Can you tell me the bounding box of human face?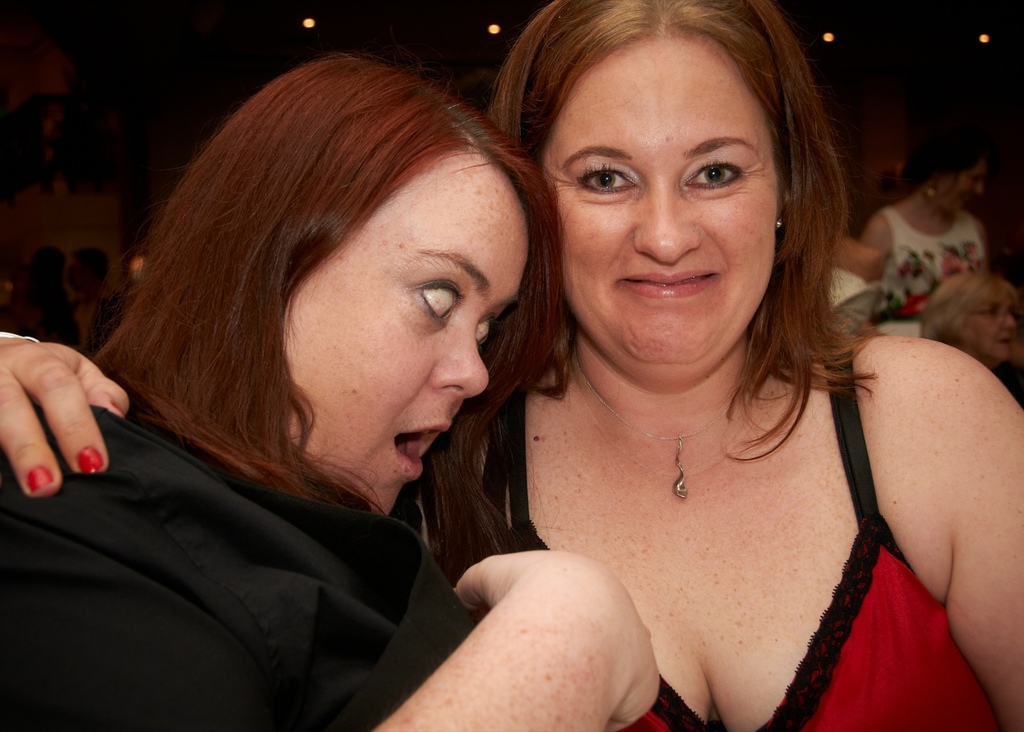
select_region(943, 157, 988, 220).
